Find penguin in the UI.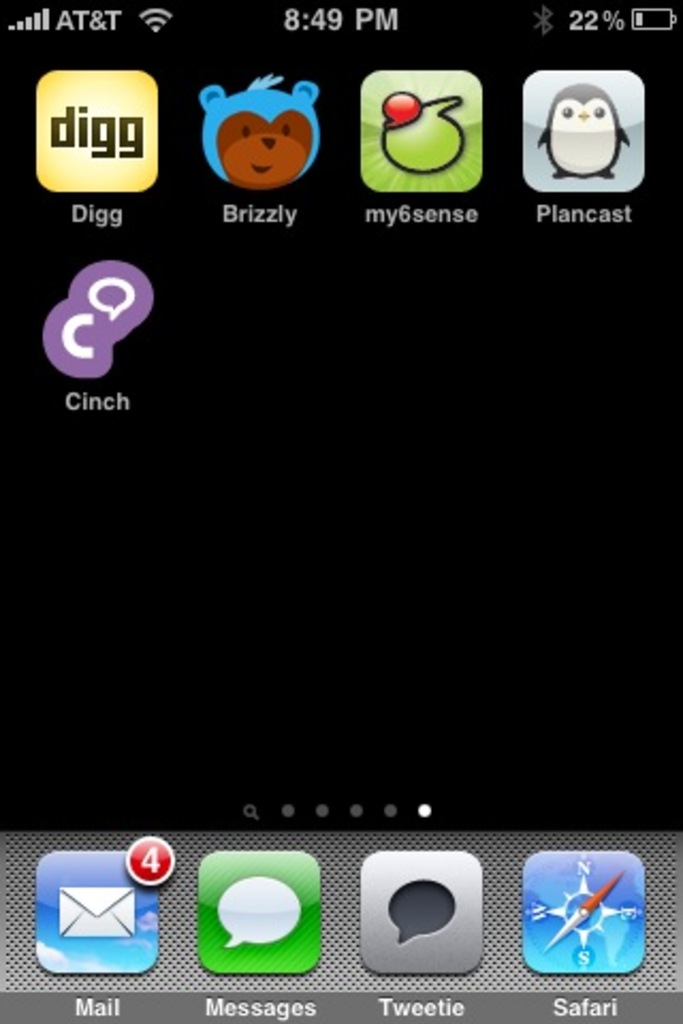
UI element at <bbox>538, 83, 630, 177</bbox>.
